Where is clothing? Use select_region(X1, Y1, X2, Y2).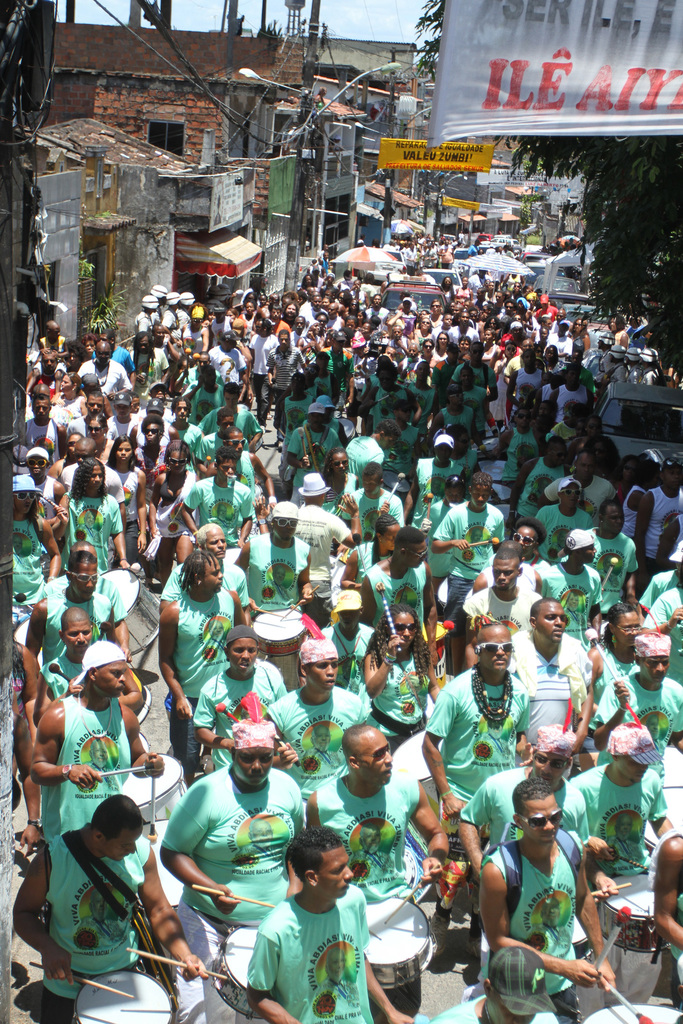
select_region(32, 582, 108, 652).
